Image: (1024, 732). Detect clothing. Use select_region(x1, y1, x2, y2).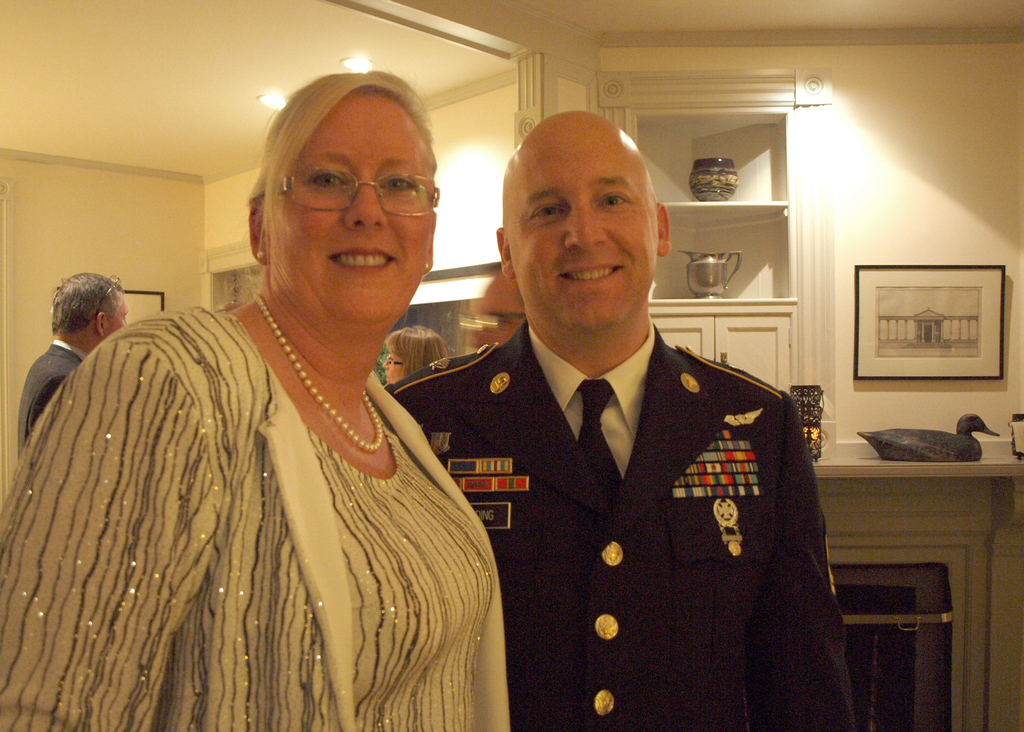
select_region(424, 282, 852, 715).
